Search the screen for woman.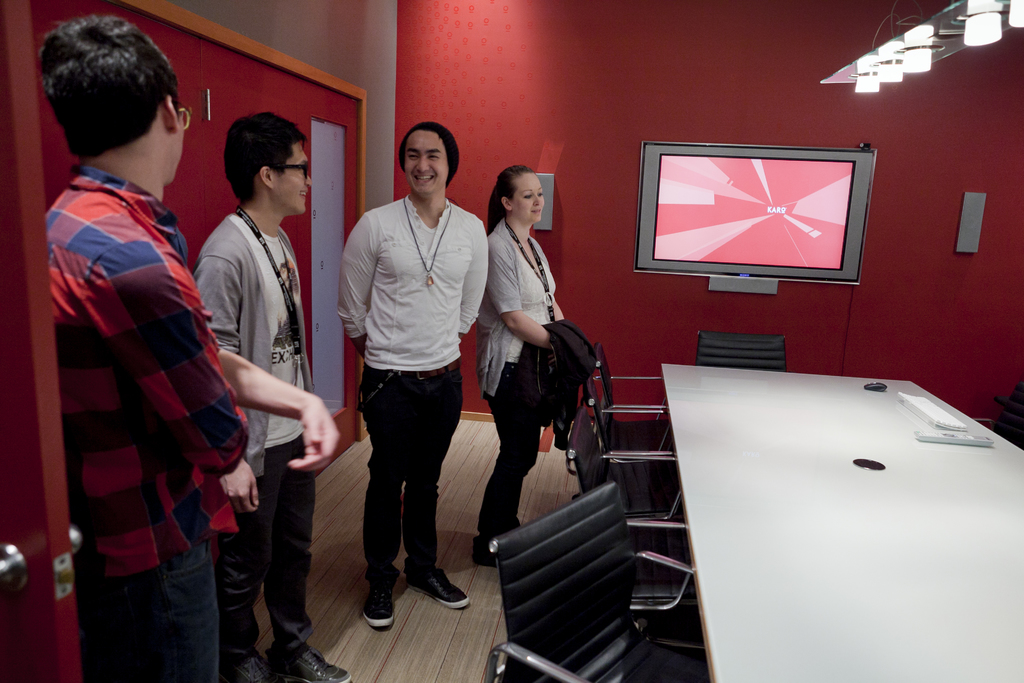
Found at crop(463, 154, 597, 579).
